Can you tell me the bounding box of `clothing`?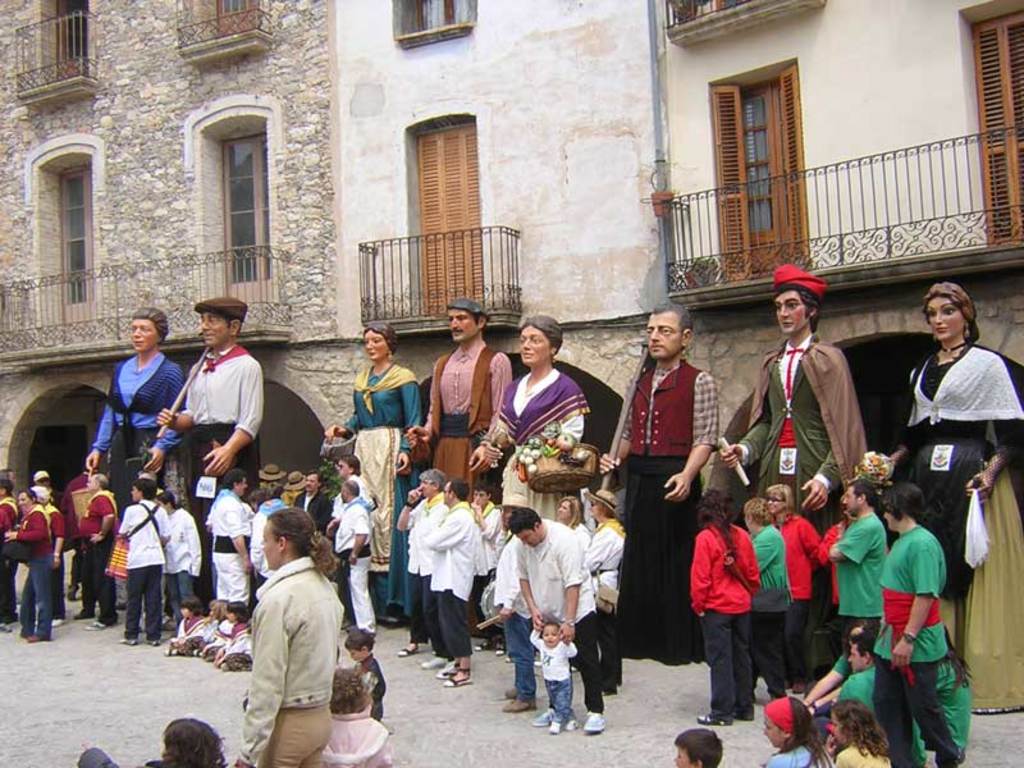
rect(50, 534, 64, 618).
